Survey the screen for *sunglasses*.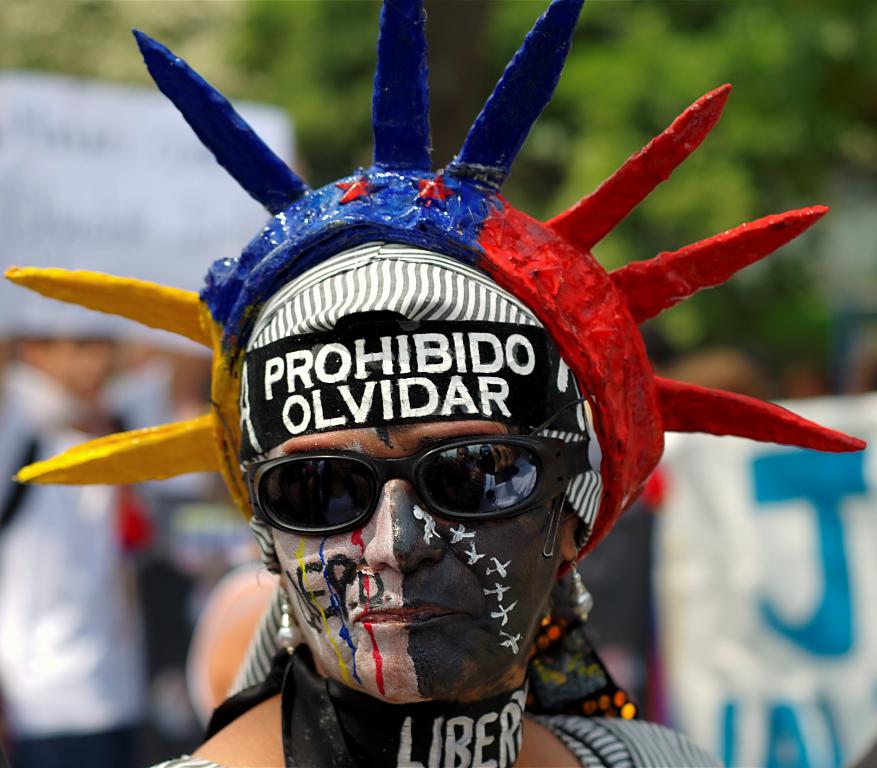
Survey found: region(238, 452, 576, 549).
